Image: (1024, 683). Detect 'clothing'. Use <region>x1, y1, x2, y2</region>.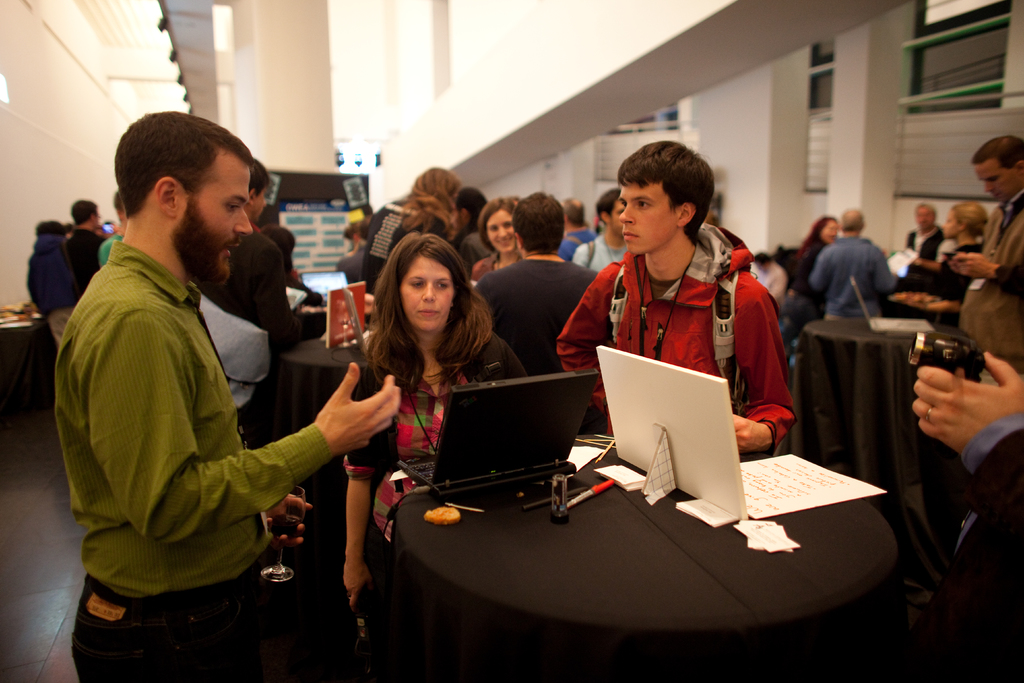
<region>209, 230, 304, 349</region>.
